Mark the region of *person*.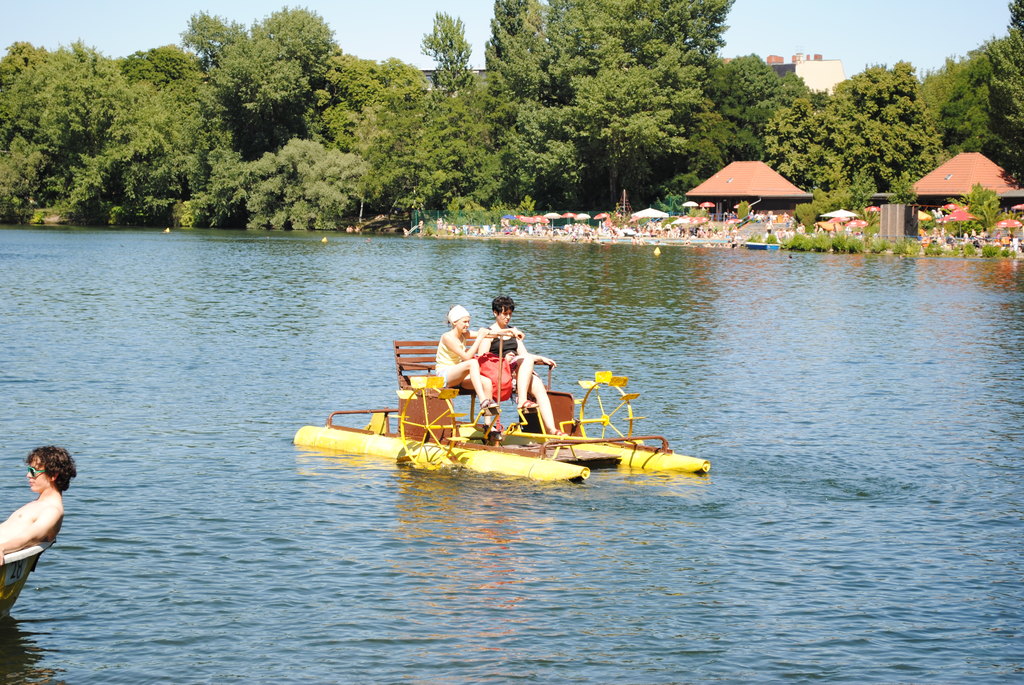
Region: [left=765, top=209, right=774, bottom=233].
